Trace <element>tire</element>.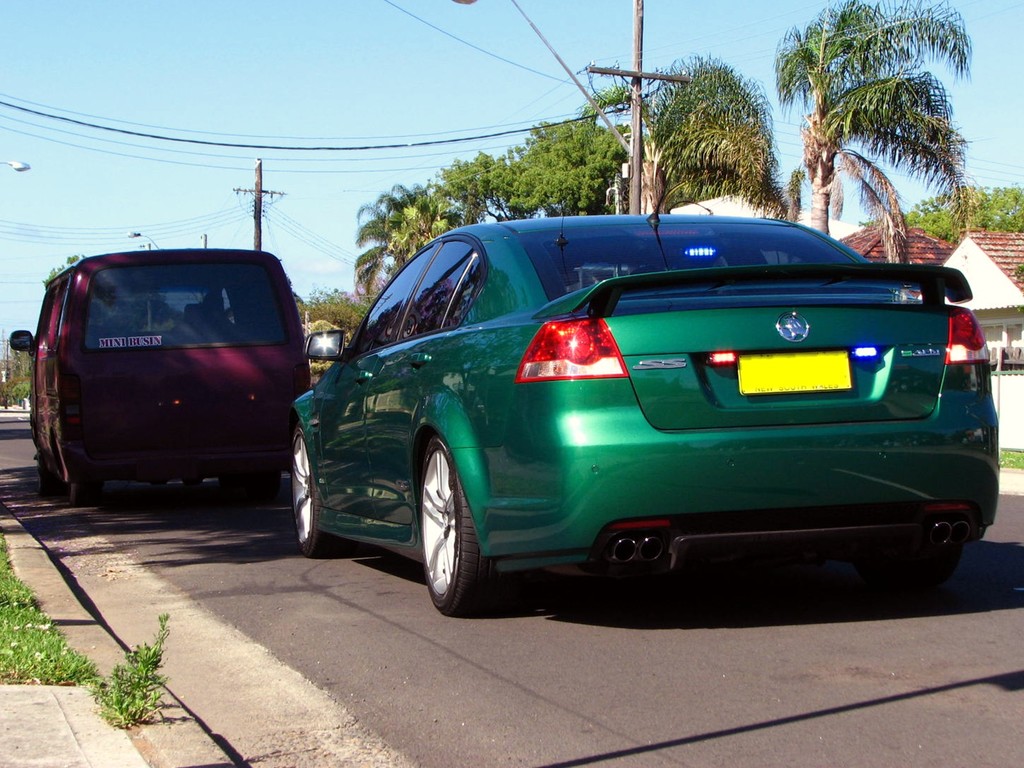
Traced to (x1=289, y1=424, x2=321, y2=559).
